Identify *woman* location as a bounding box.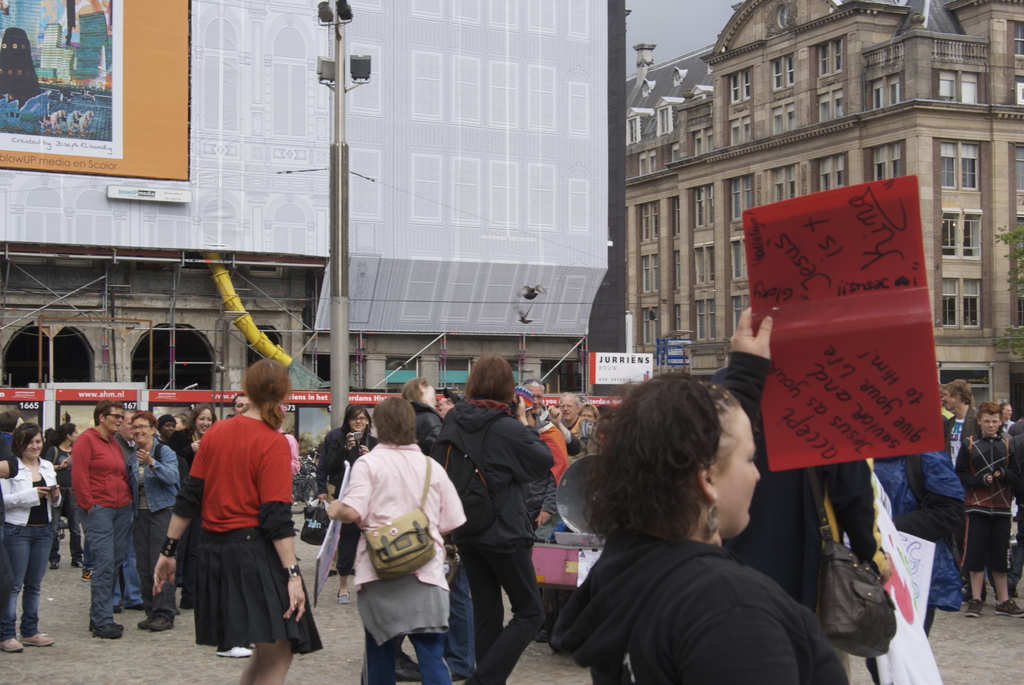
<box>45,421,85,566</box>.
